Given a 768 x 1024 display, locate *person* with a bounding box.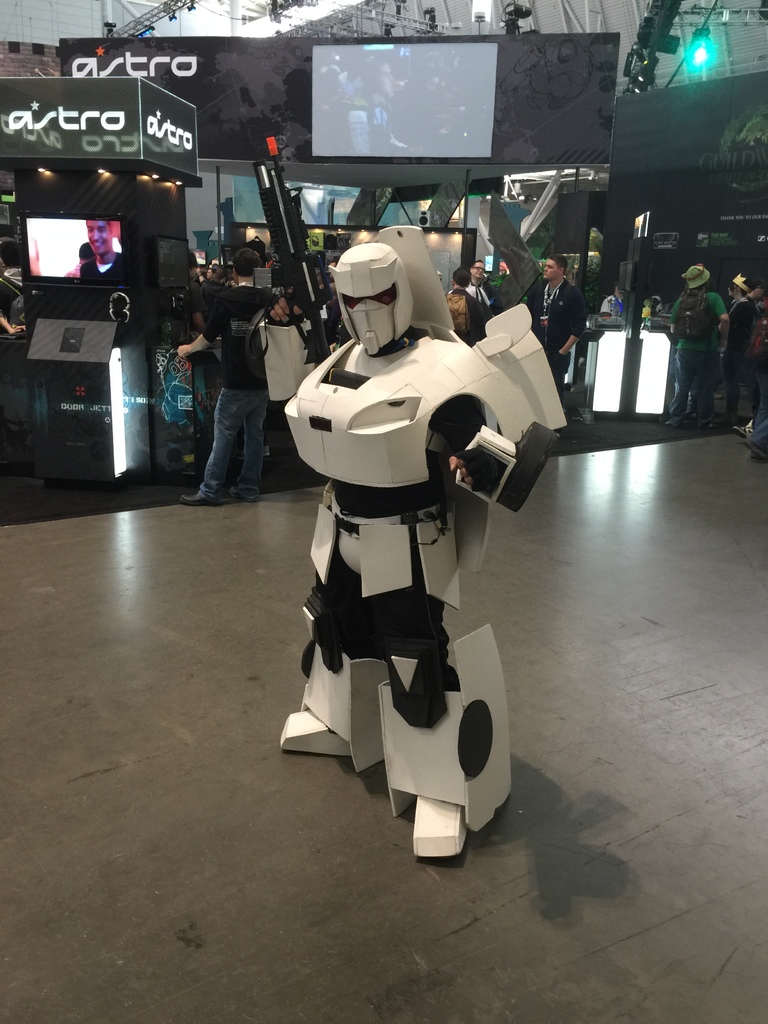
Located: [176, 249, 278, 509].
